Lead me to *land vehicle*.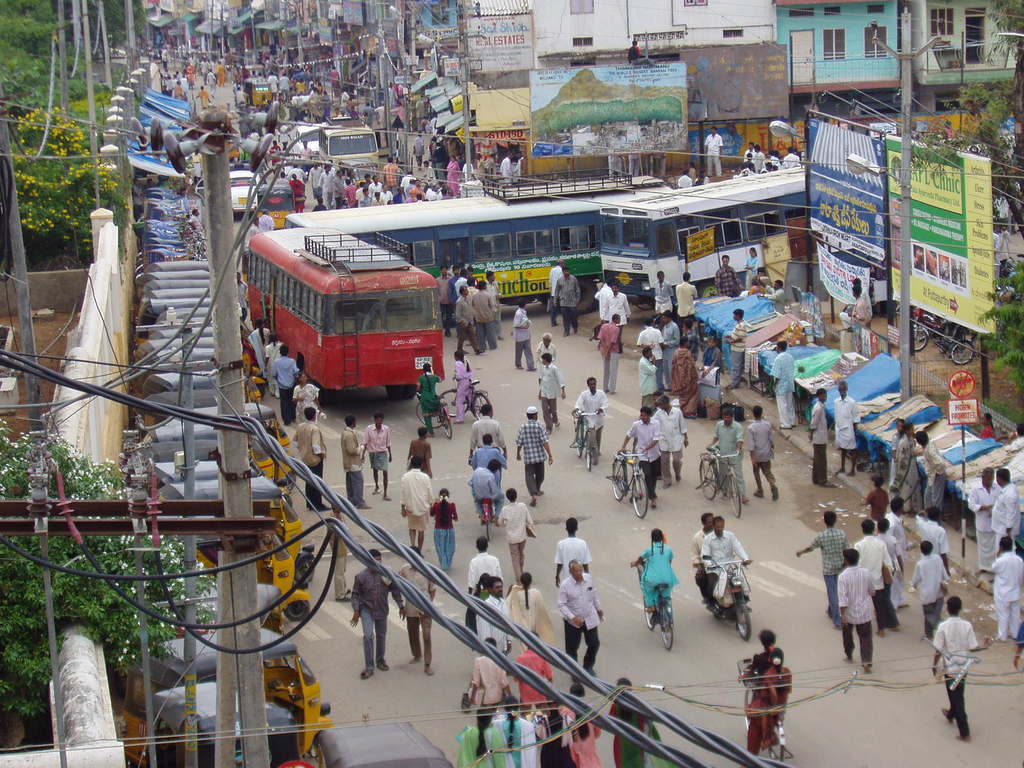
Lead to BBox(200, 170, 257, 207).
